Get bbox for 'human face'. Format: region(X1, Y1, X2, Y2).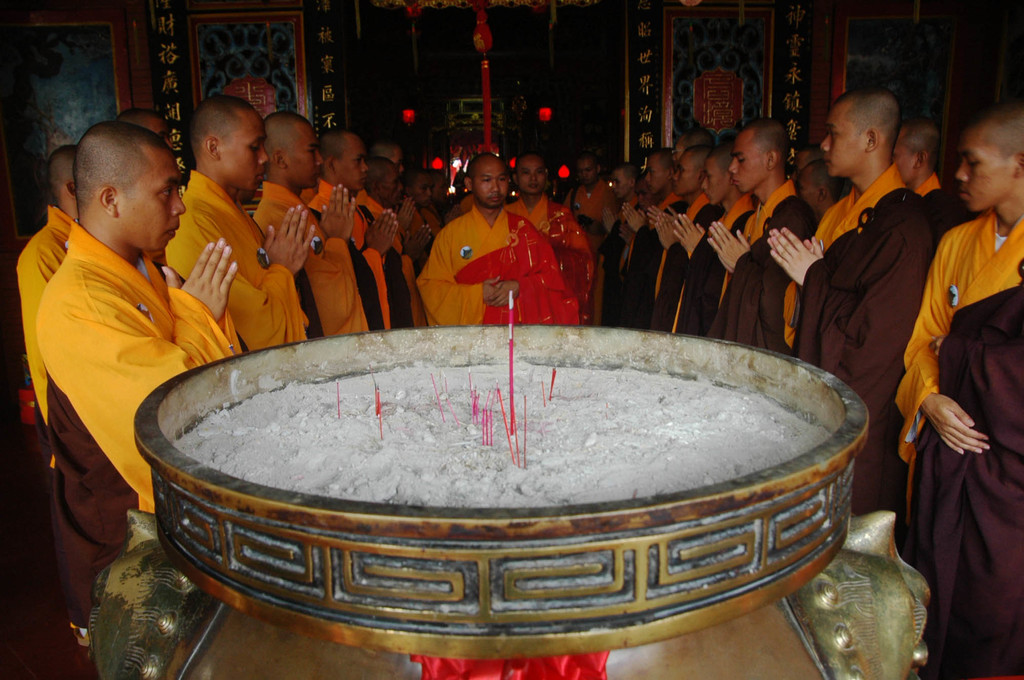
region(614, 163, 630, 197).
